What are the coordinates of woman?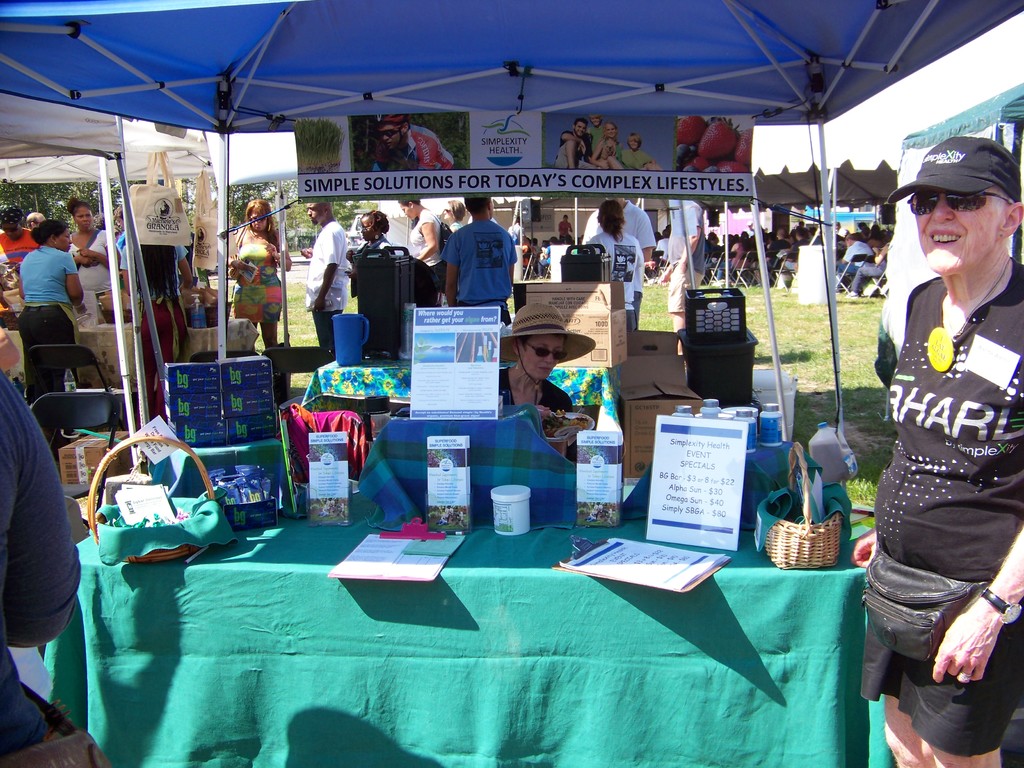
(x1=13, y1=224, x2=83, y2=400).
